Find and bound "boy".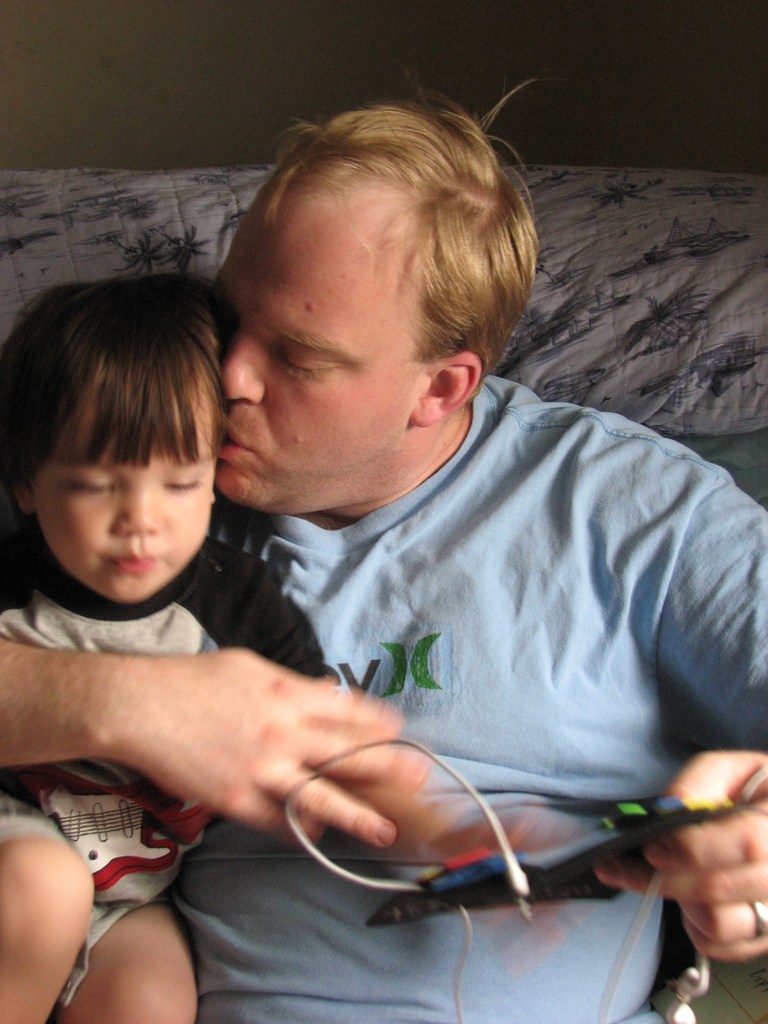
Bound: Rect(8, 354, 464, 961).
